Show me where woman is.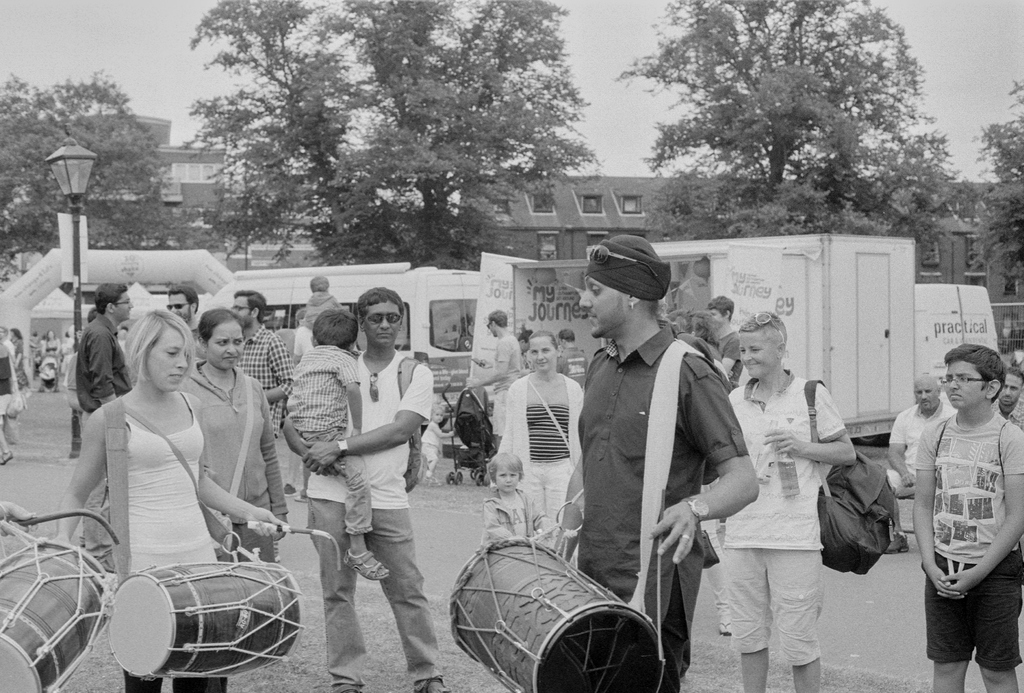
woman is at region(499, 325, 588, 552).
